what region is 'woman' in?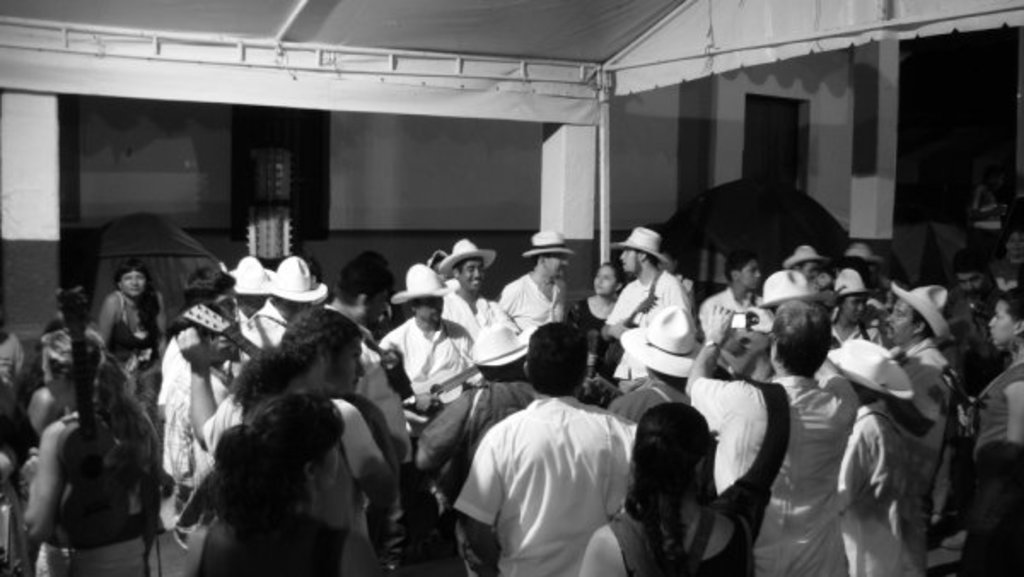
Rect(102, 265, 169, 408).
